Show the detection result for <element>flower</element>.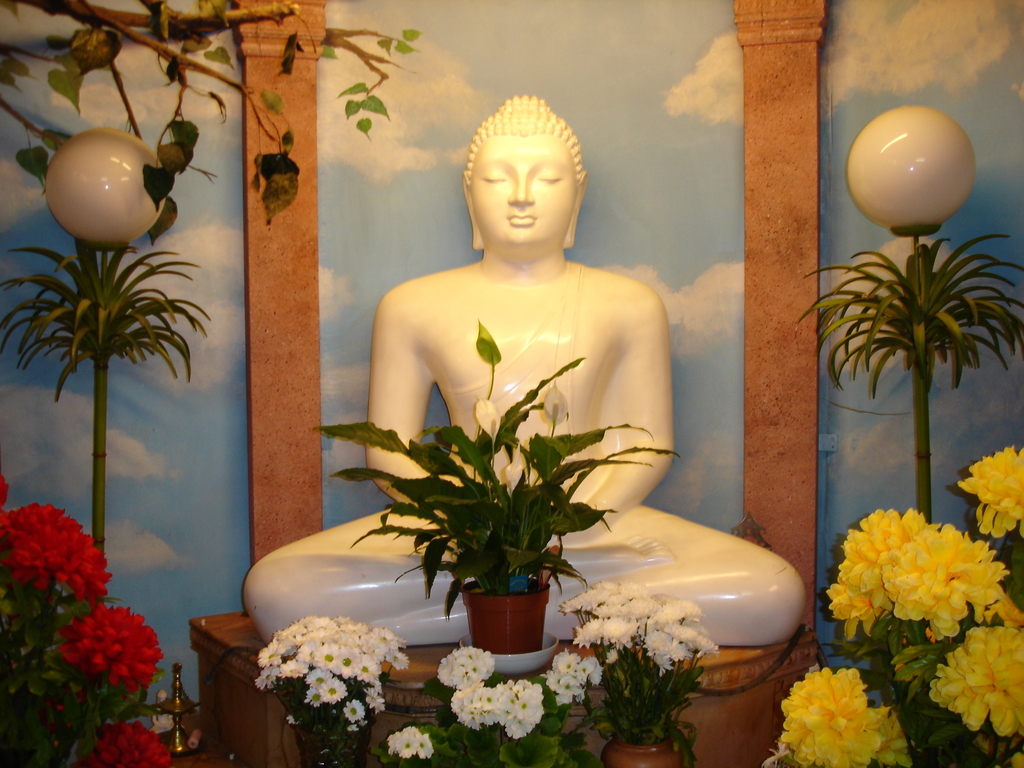
820:501:947:634.
